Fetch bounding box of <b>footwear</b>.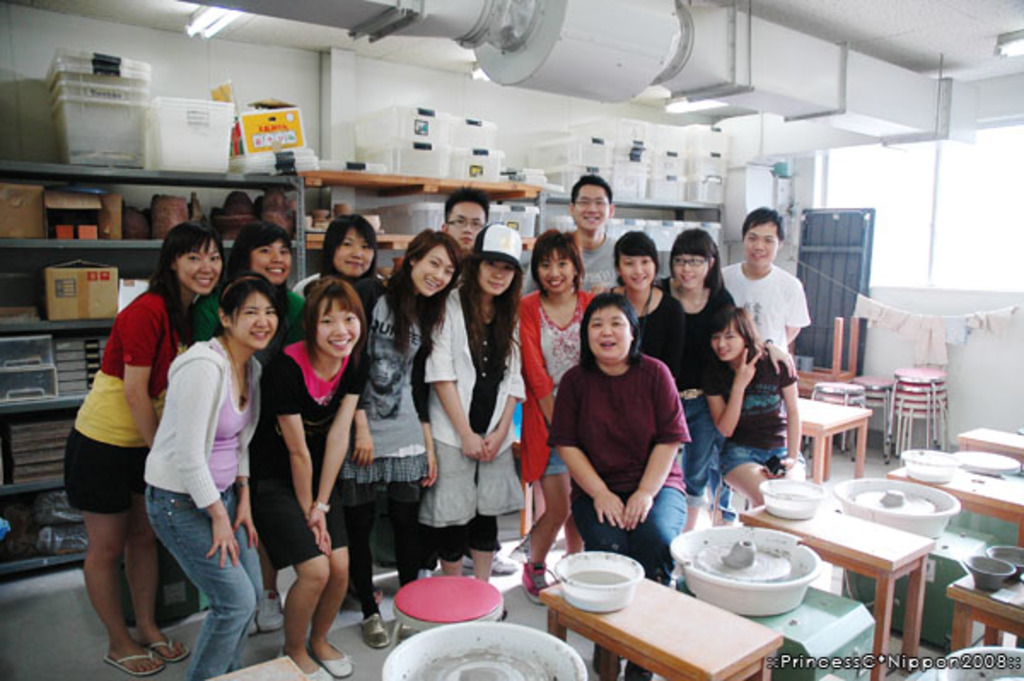
Bbox: <box>360,614,386,649</box>.
